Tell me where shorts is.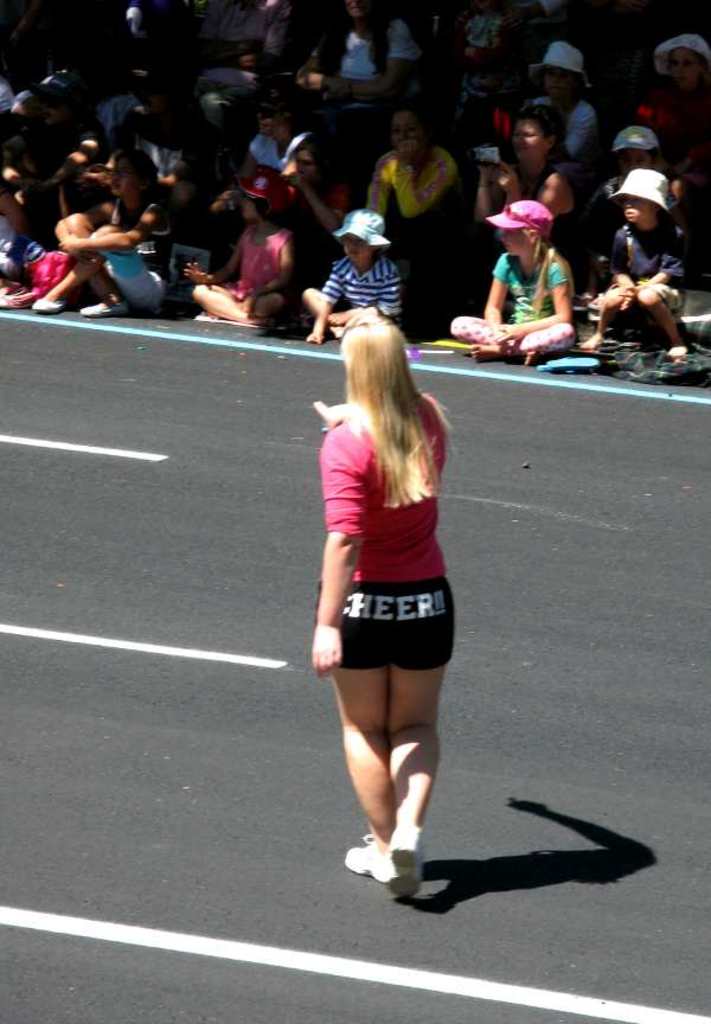
shorts is at region(609, 282, 687, 321).
